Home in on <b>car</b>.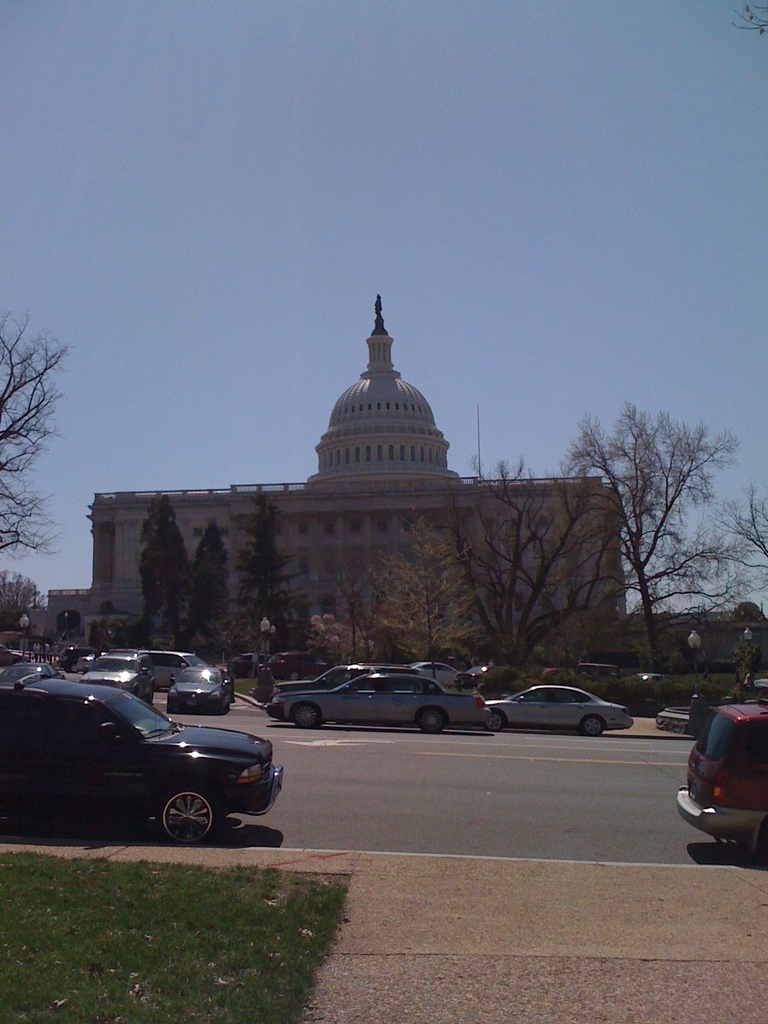
Homed in at [166,667,231,714].
